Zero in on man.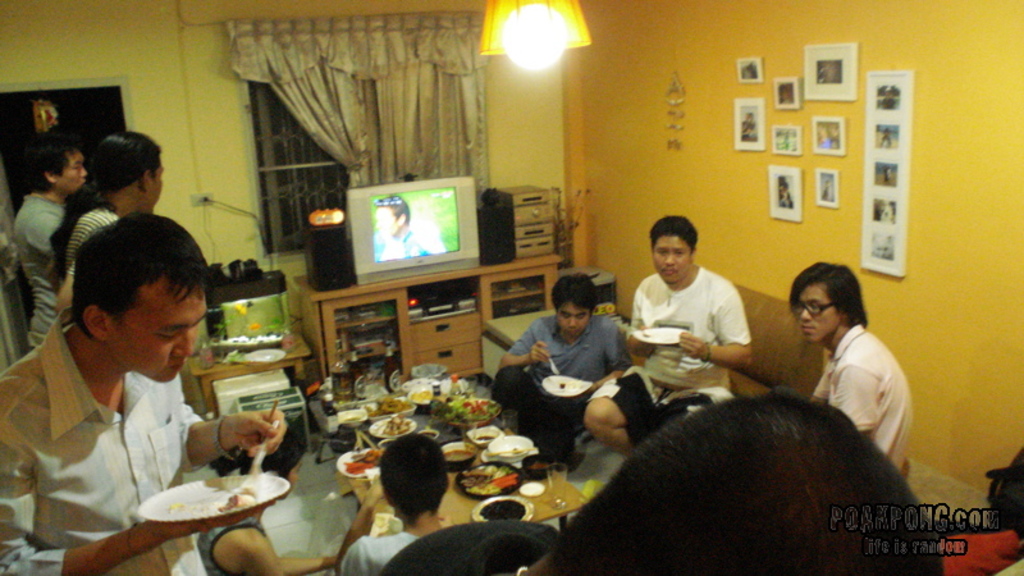
Zeroed in: detection(0, 209, 288, 575).
